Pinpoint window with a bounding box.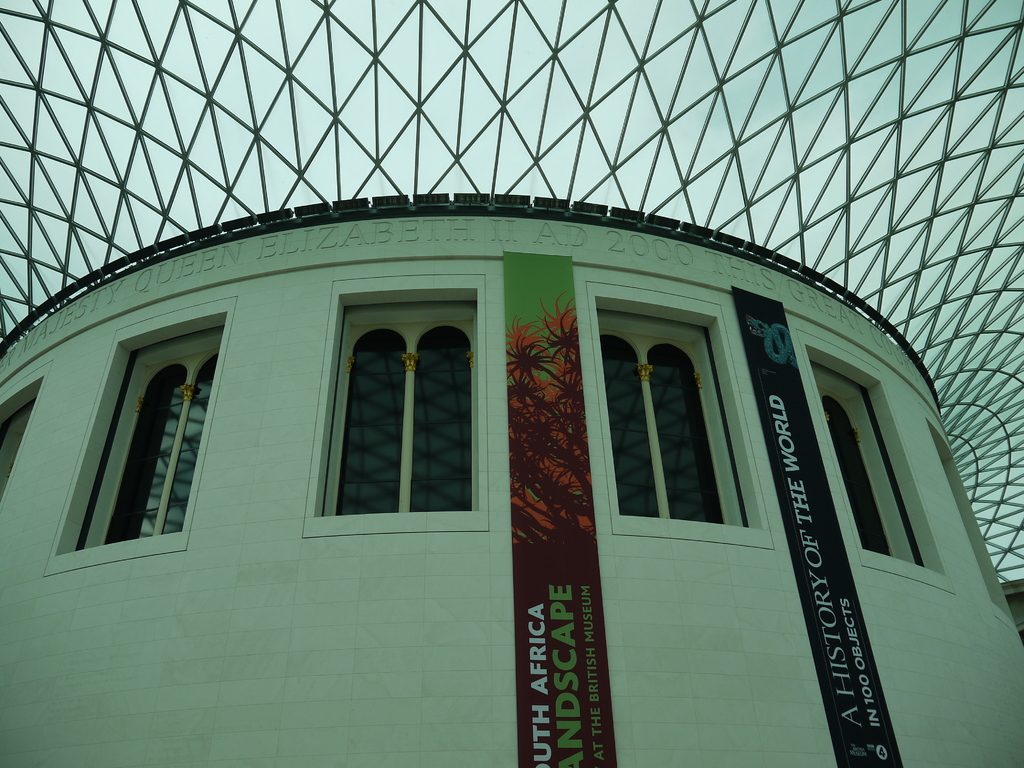
<box>602,314,750,525</box>.
